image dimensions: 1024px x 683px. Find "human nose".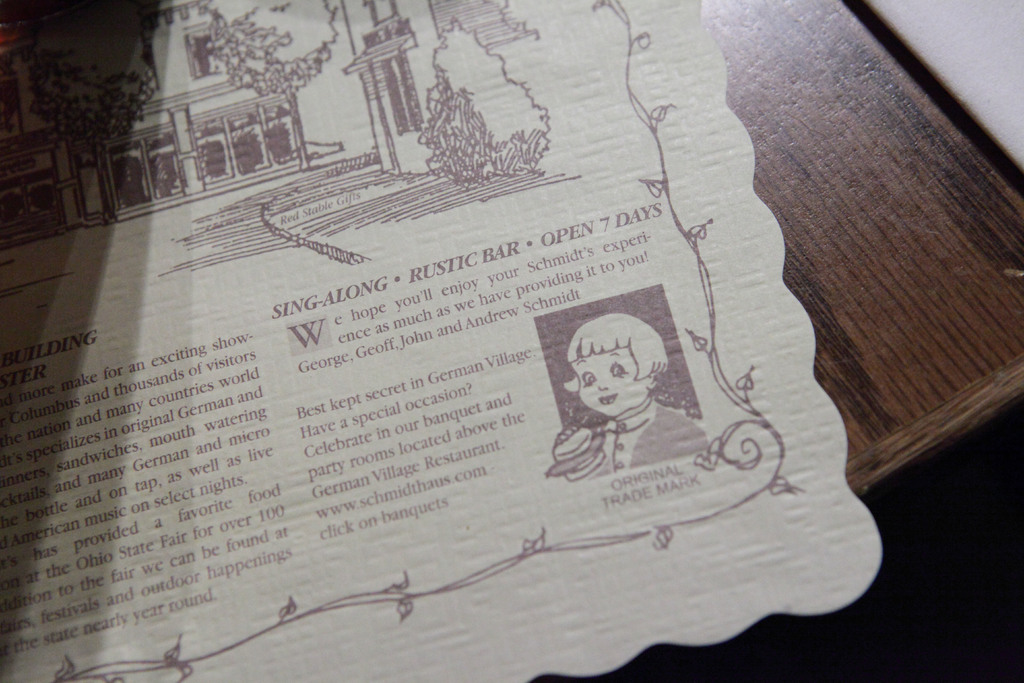
594, 372, 609, 387.
